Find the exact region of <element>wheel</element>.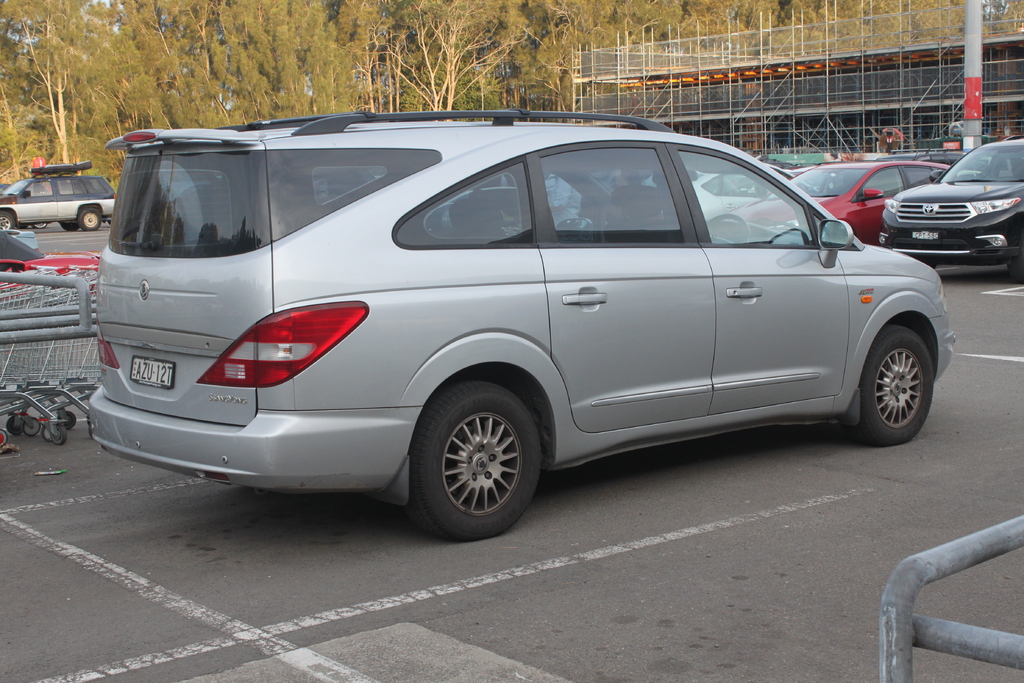
Exact region: box=[44, 428, 51, 438].
